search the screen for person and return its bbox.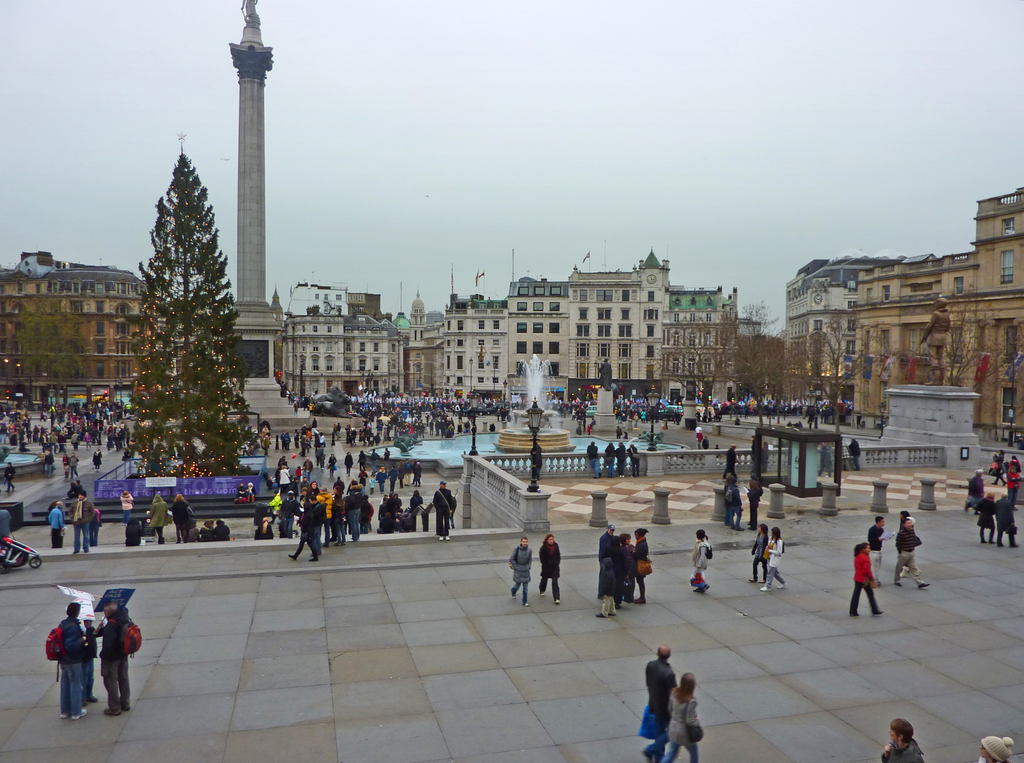
Found: [340, 449, 356, 480].
